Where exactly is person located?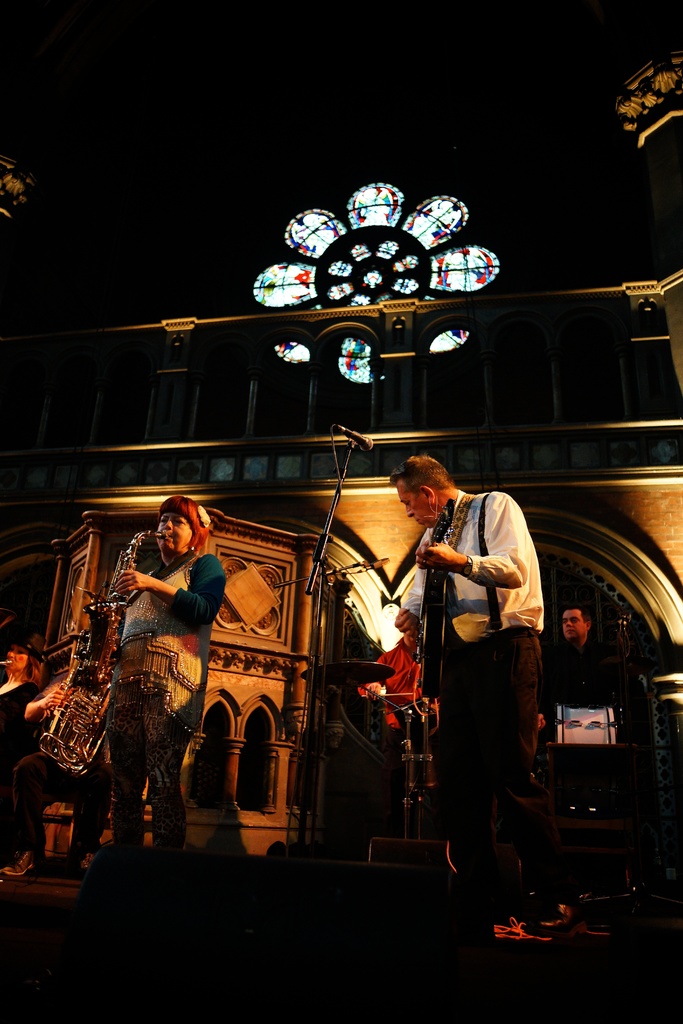
Its bounding box is 105 496 224 849.
